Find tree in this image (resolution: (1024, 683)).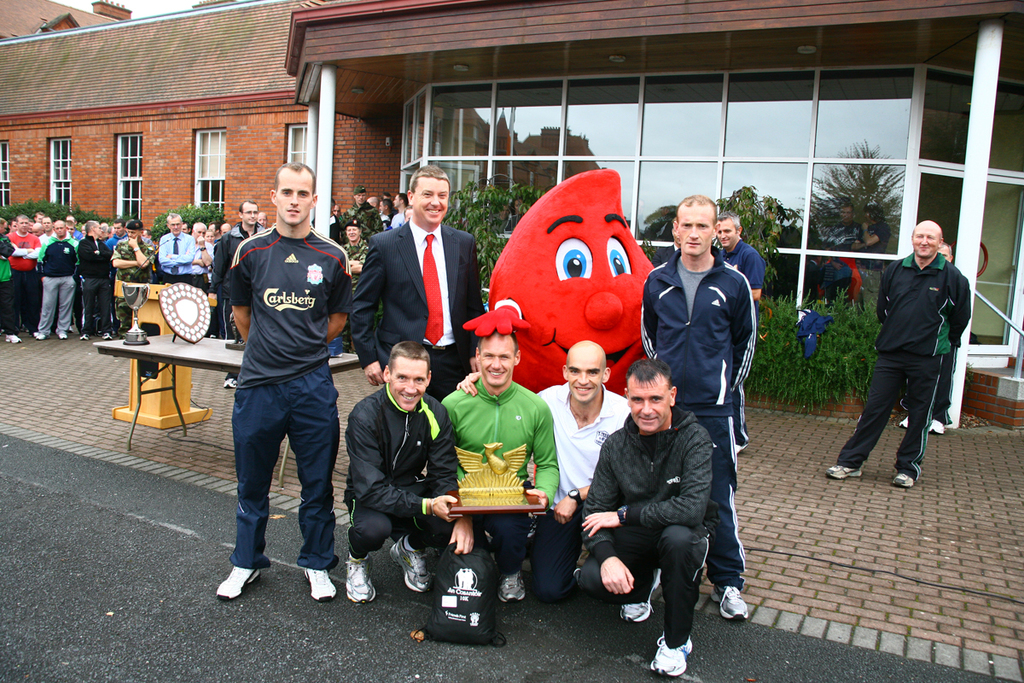
(440, 179, 546, 300).
